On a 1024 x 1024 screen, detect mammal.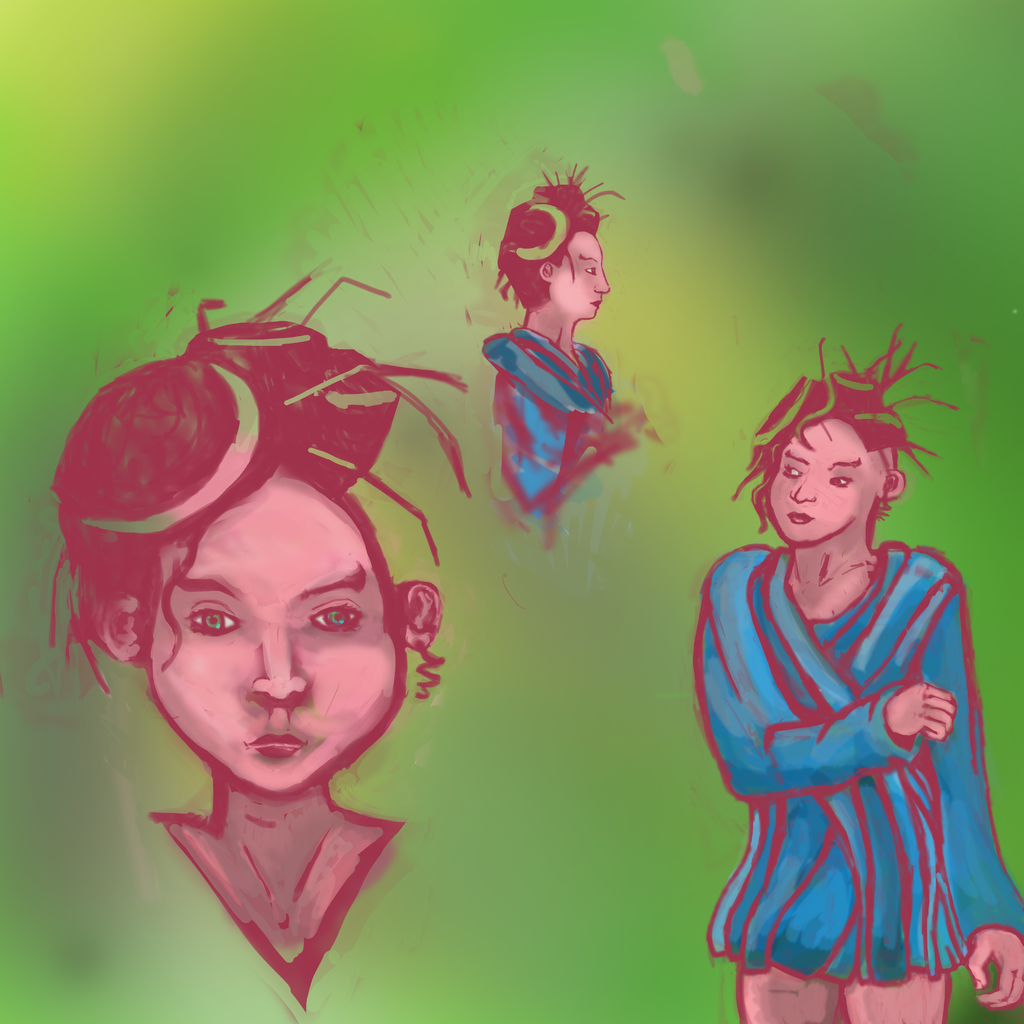
locate(43, 267, 474, 1014).
